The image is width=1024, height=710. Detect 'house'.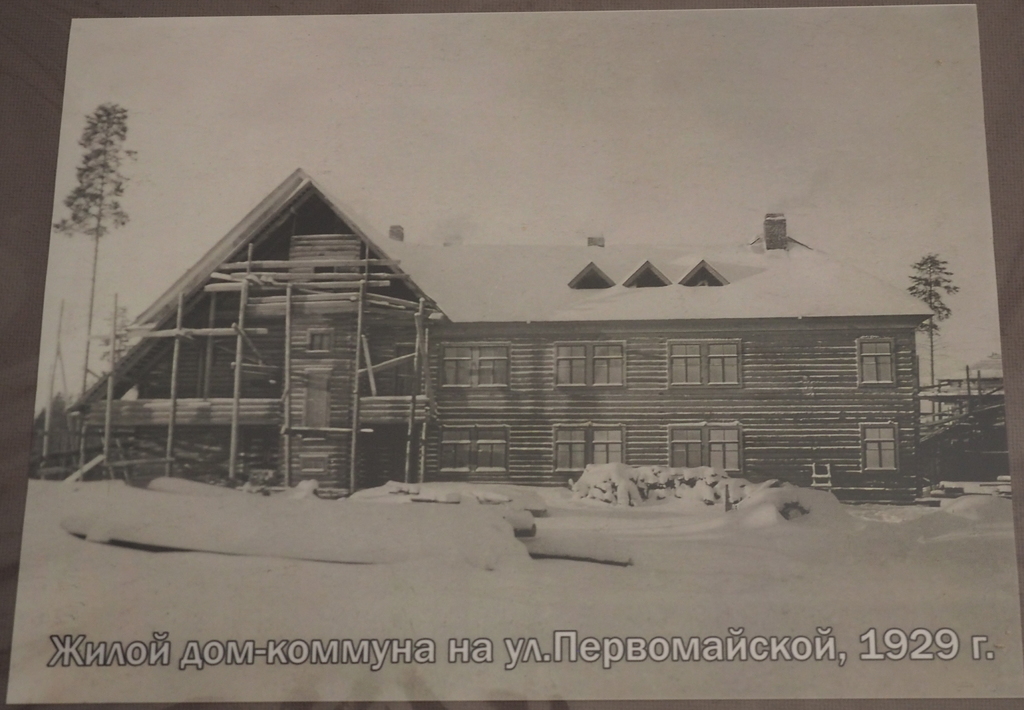
Detection: <region>81, 178, 963, 516</region>.
